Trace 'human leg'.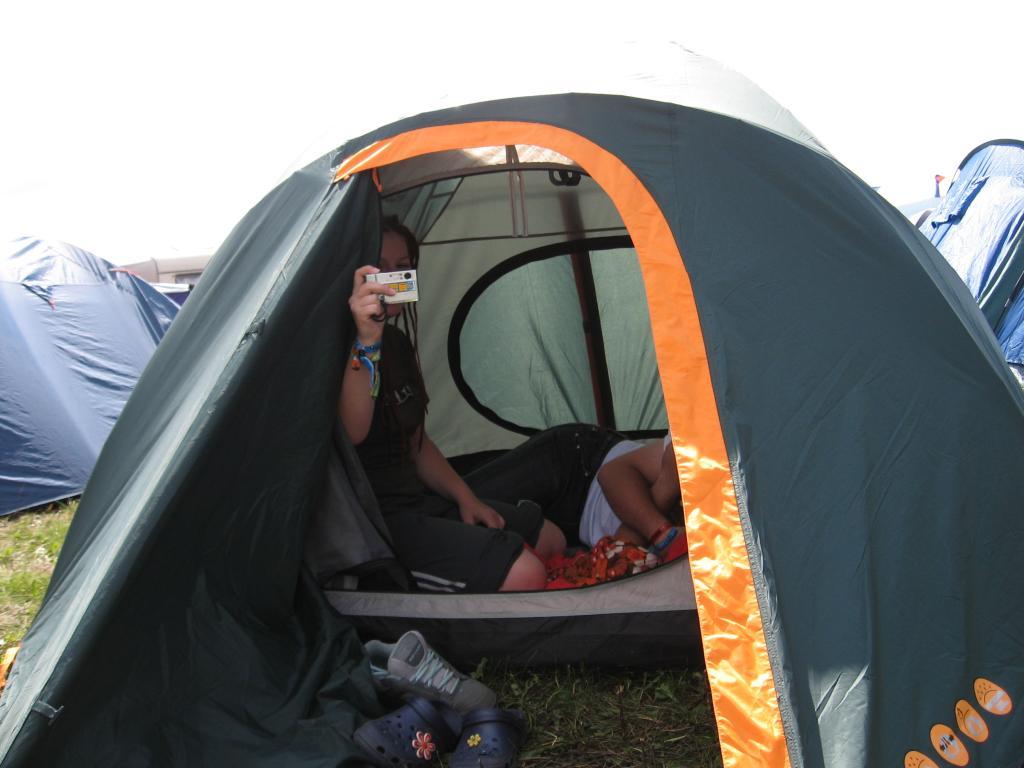
Traced to pyautogui.locateOnScreen(394, 513, 544, 590).
